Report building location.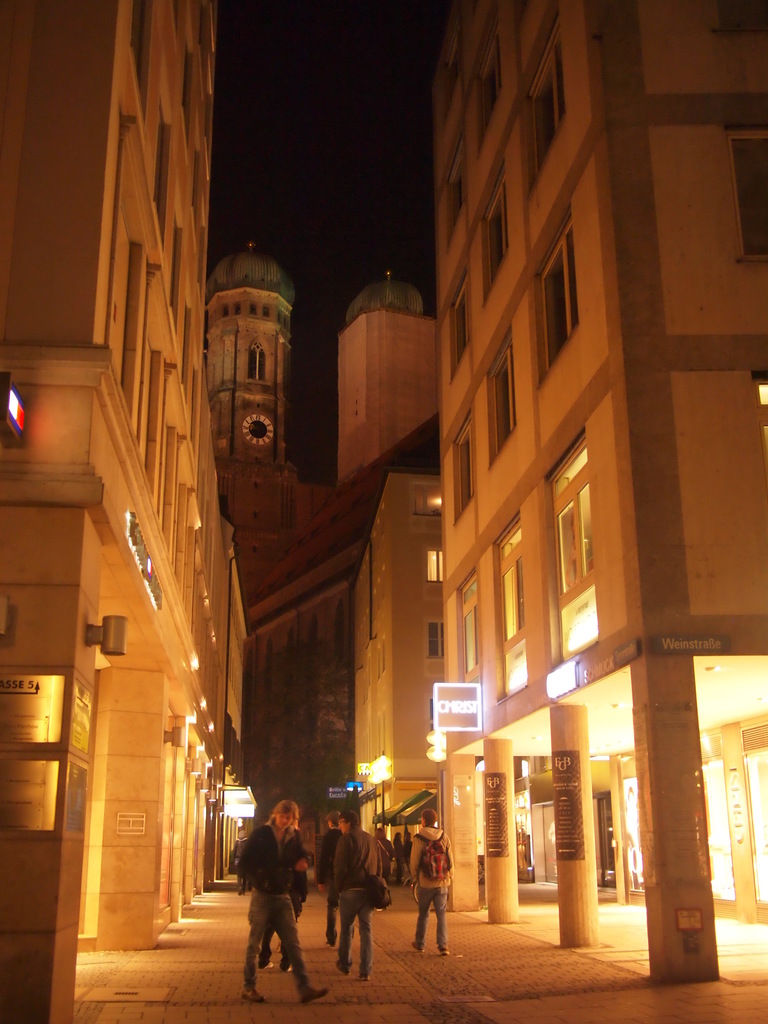
Report: x1=209 y1=242 x2=438 y2=833.
